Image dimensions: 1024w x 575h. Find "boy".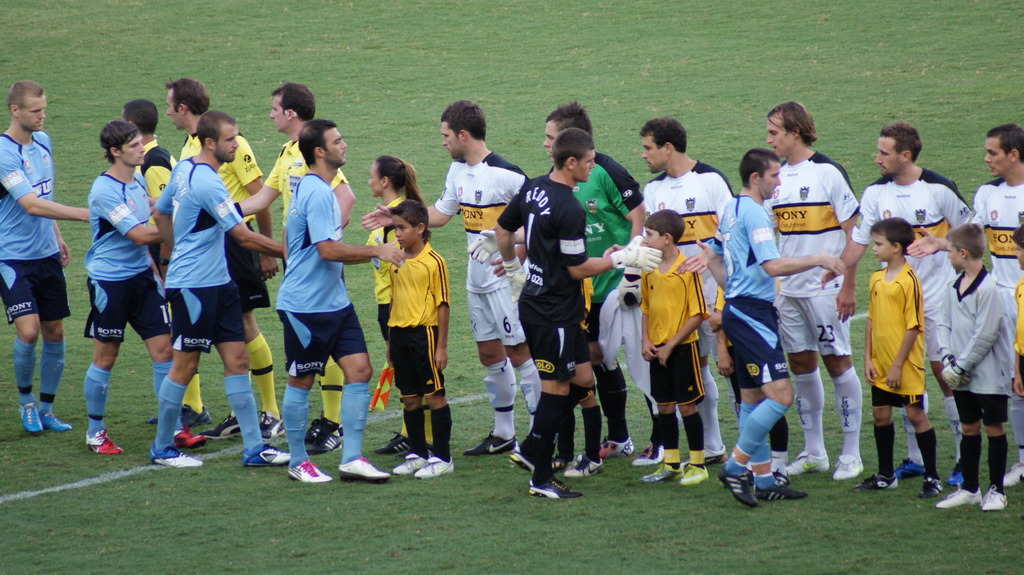
[643, 209, 706, 482].
